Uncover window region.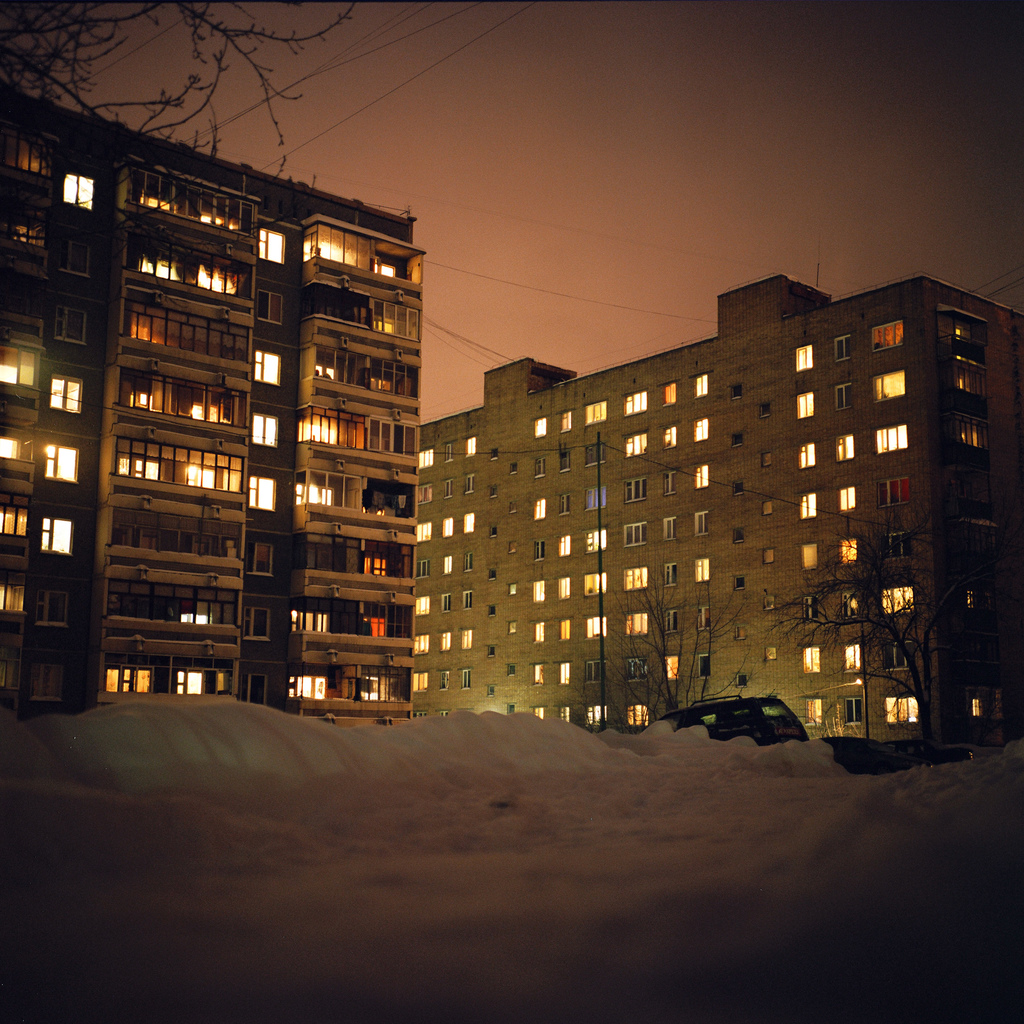
Uncovered: [535,414,547,434].
